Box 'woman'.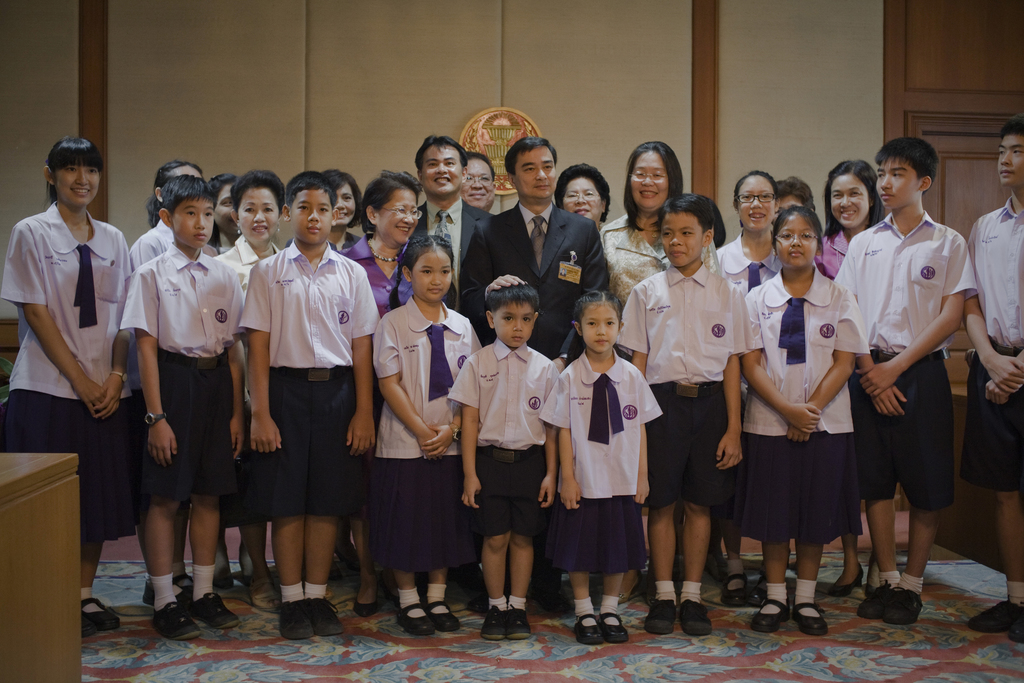
crop(559, 160, 619, 224).
